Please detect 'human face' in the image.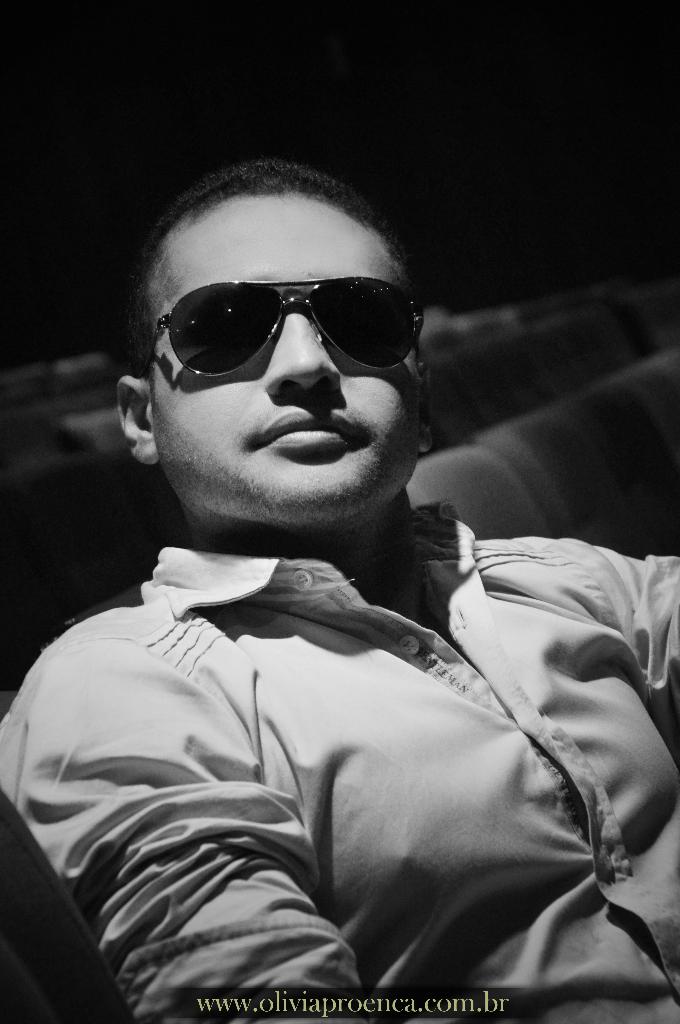
154, 189, 423, 518.
